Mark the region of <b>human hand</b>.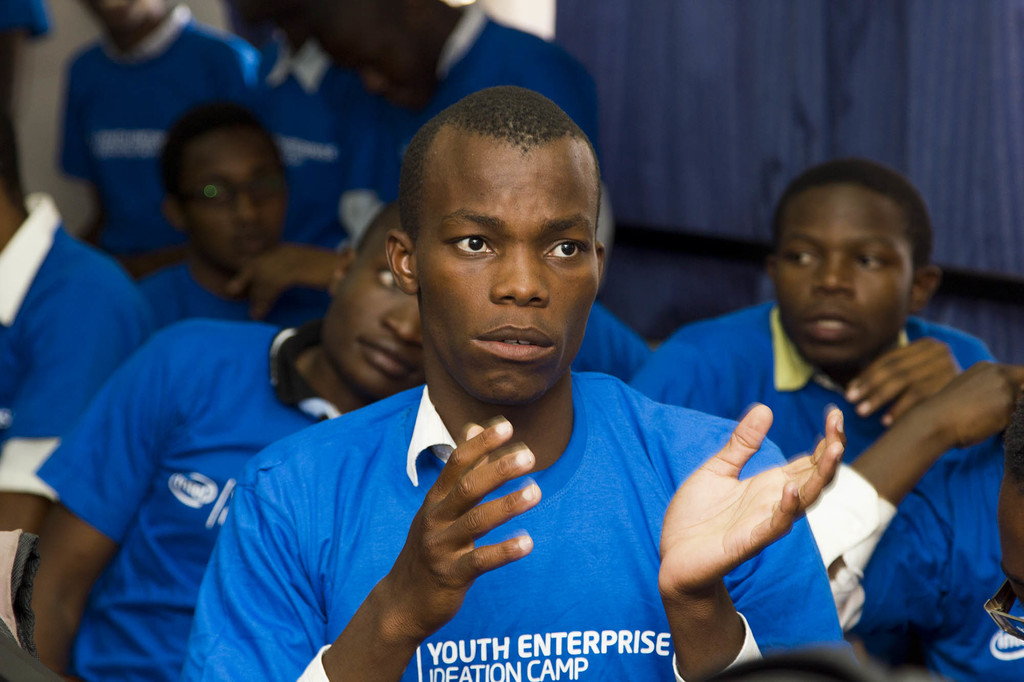
Region: <bbox>676, 410, 860, 623</bbox>.
